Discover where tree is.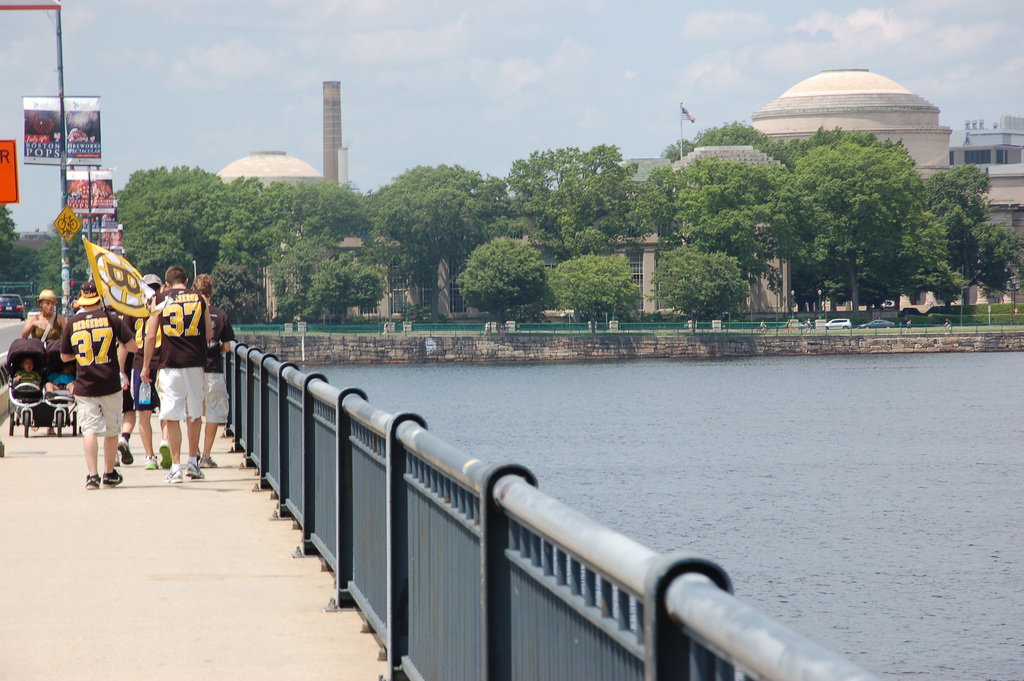
Discovered at locate(652, 250, 754, 330).
